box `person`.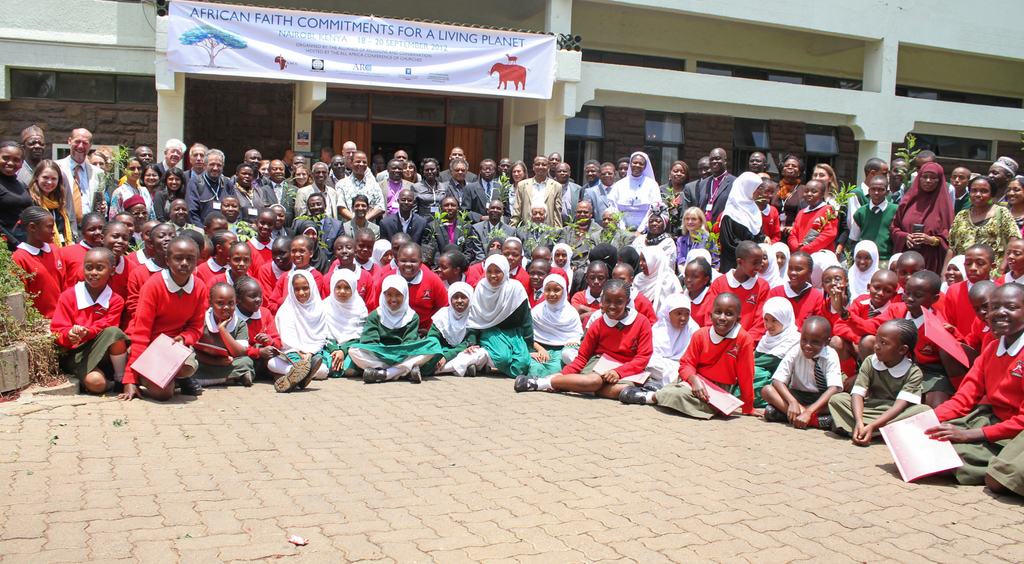
region(423, 284, 476, 377).
